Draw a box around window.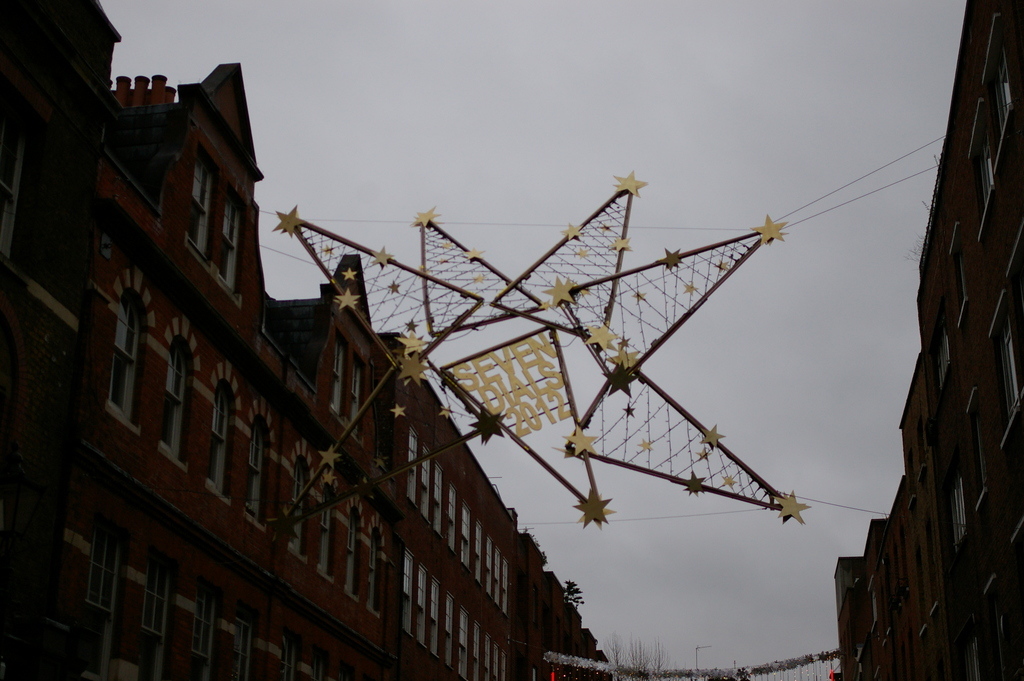
(984, 8, 1012, 173).
